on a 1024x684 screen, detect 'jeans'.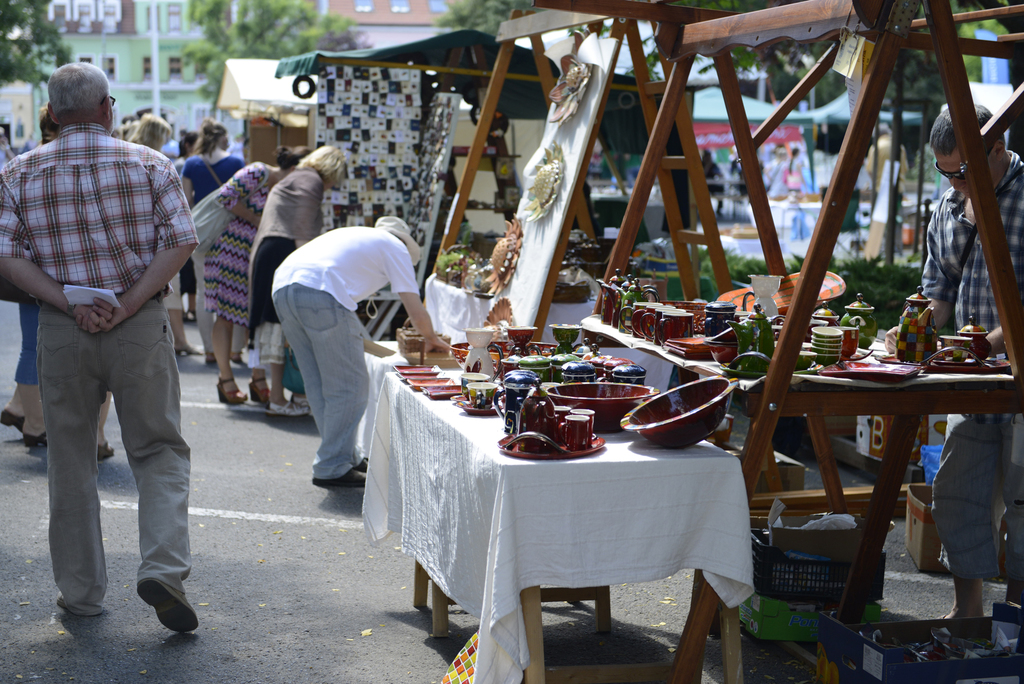
left=263, top=274, right=364, bottom=482.
